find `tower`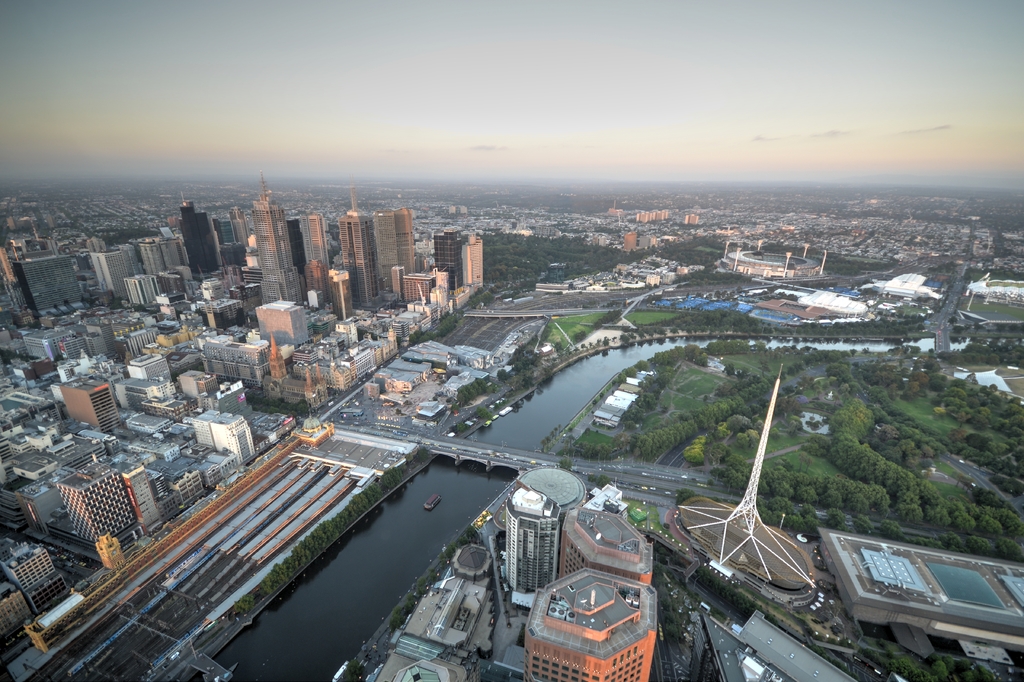
l=292, t=209, r=330, b=308
